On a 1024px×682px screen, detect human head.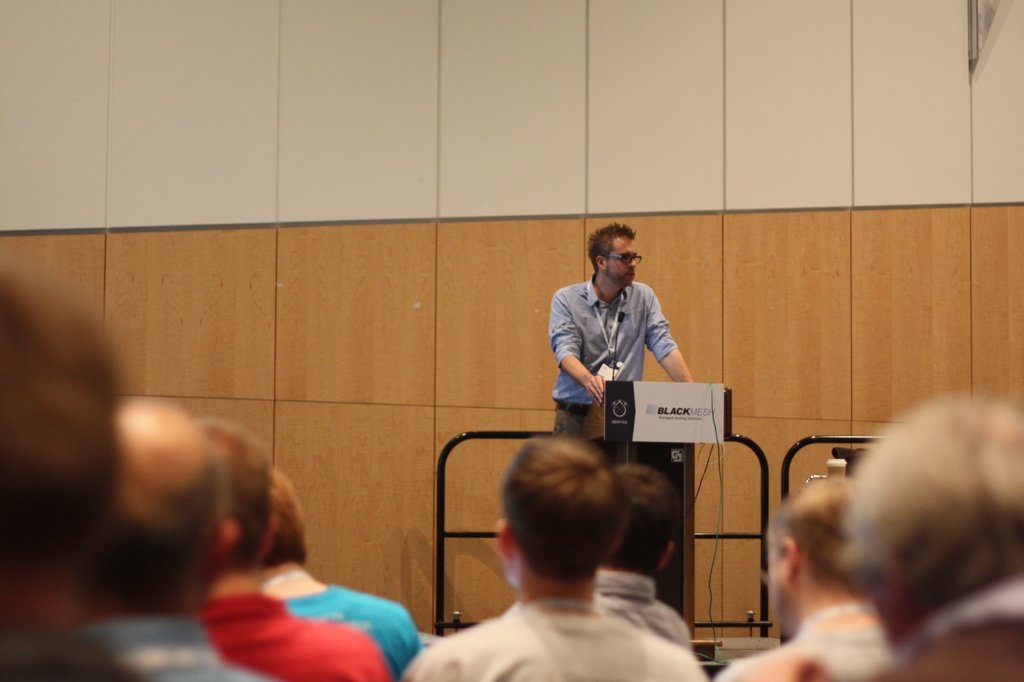
<box>793,403,1013,653</box>.
